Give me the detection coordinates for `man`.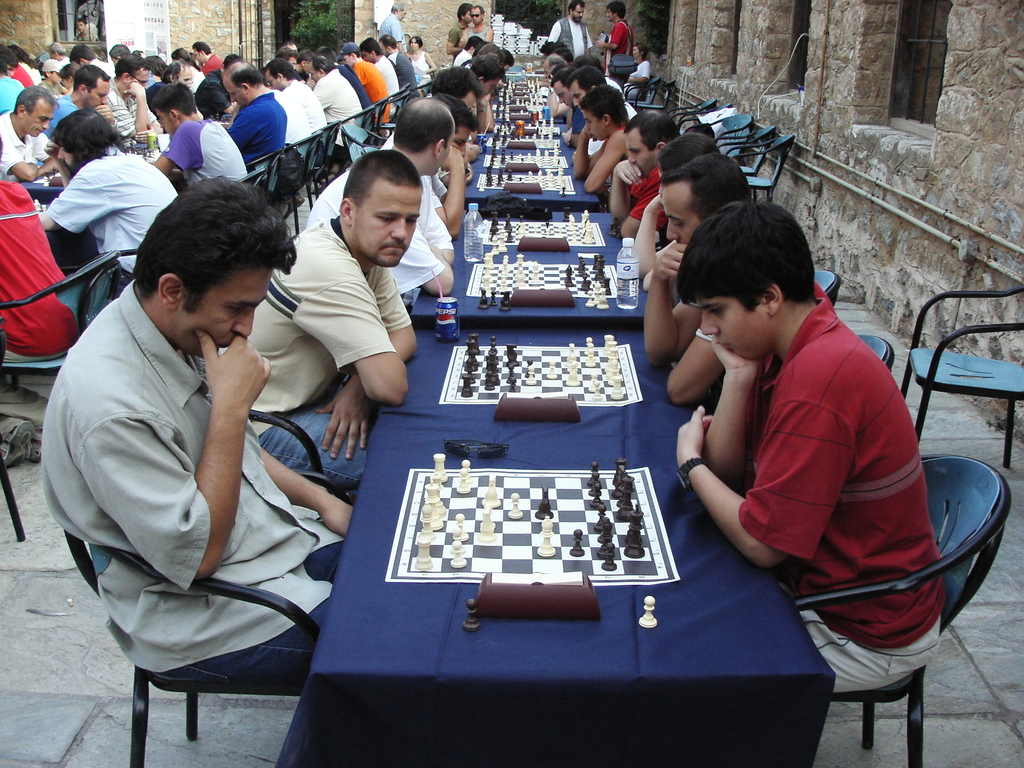
box=[460, 45, 500, 134].
